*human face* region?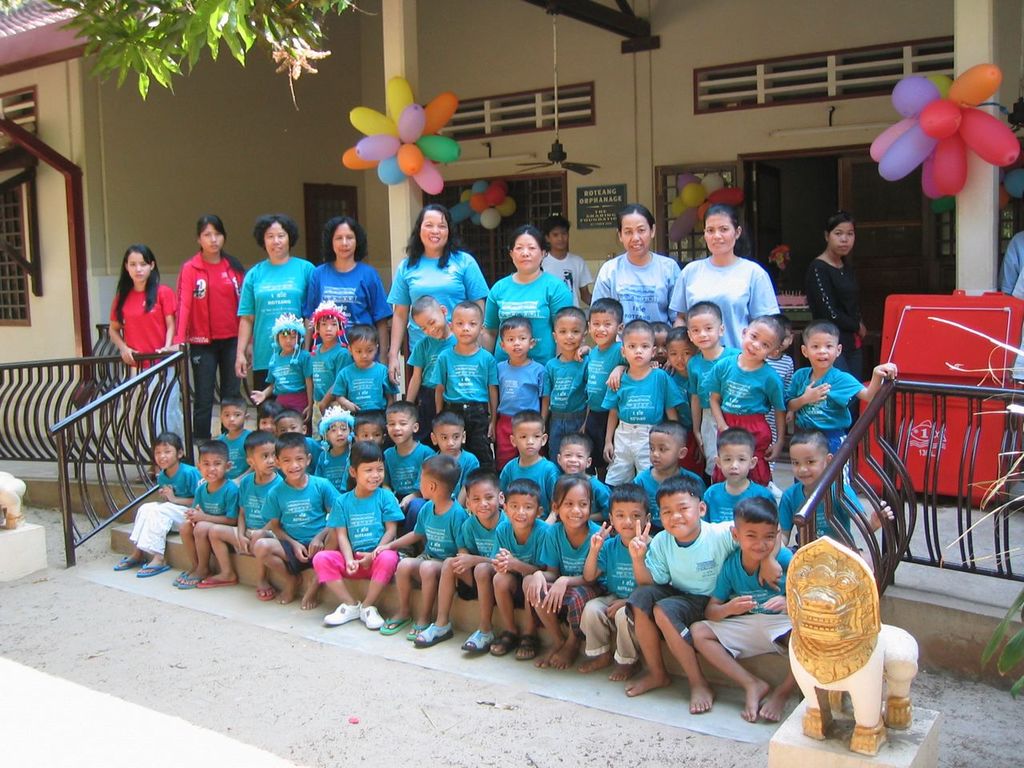
bbox=[657, 494, 698, 537]
